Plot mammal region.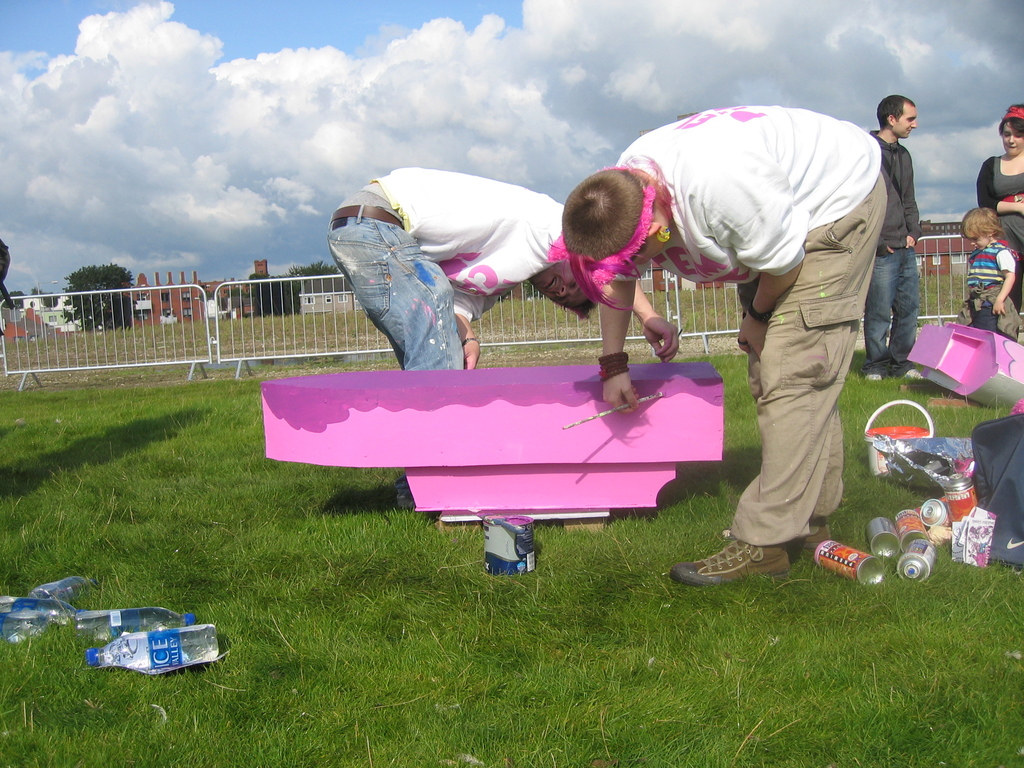
Plotted at Rect(551, 80, 905, 522).
